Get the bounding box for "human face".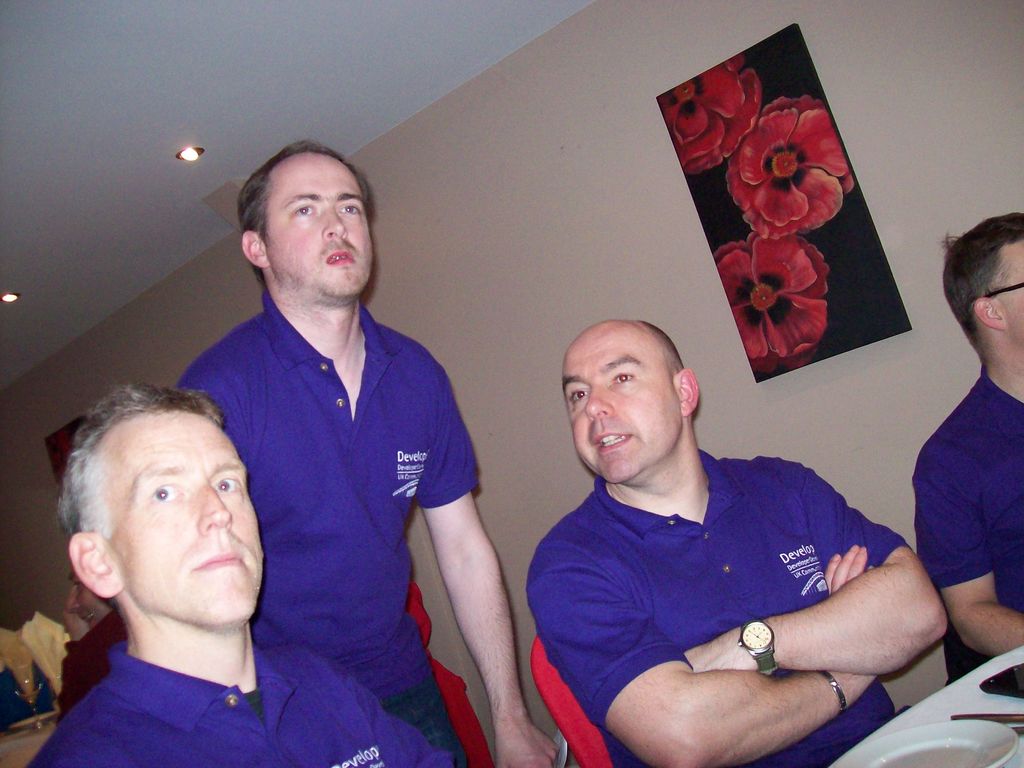
left=573, top=325, right=678, bottom=488.
